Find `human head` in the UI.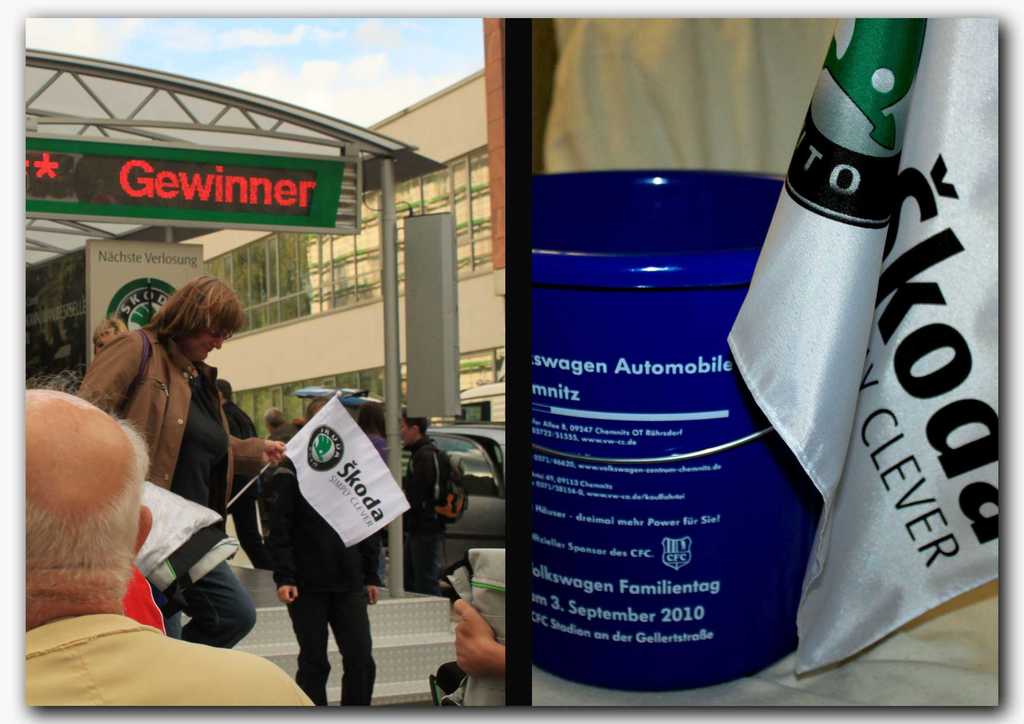
UI element at box(25, 383, 152, 574).
